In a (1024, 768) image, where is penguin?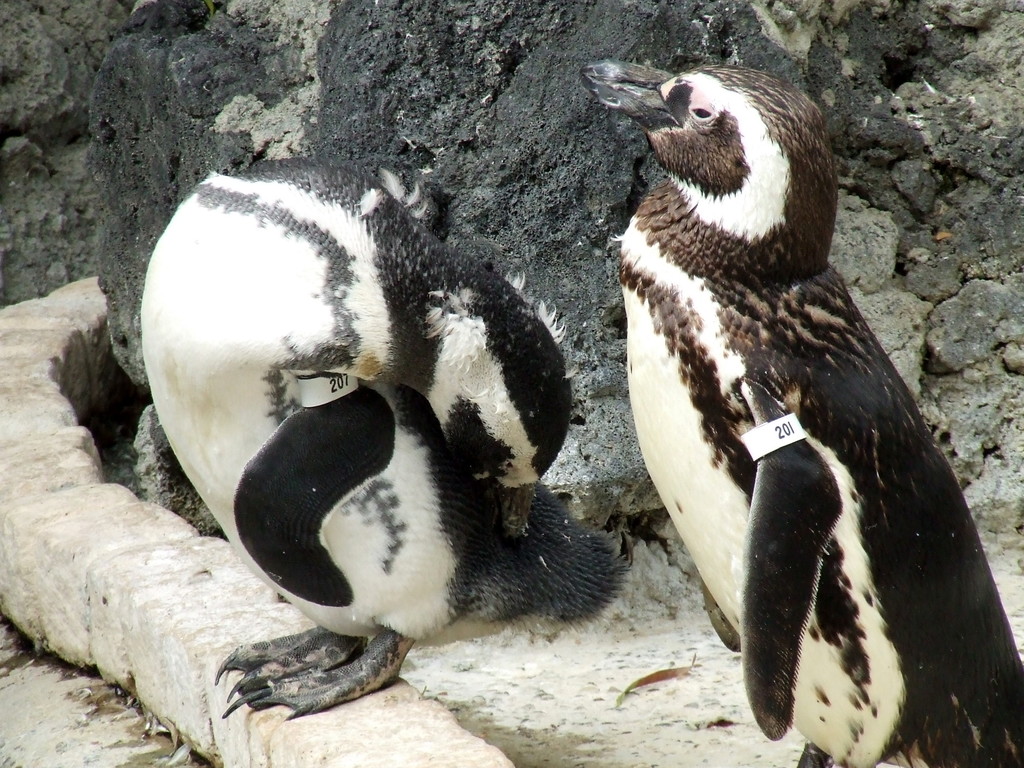
pyautogui.locateOnScreen(596, 53, 1020, 767).
